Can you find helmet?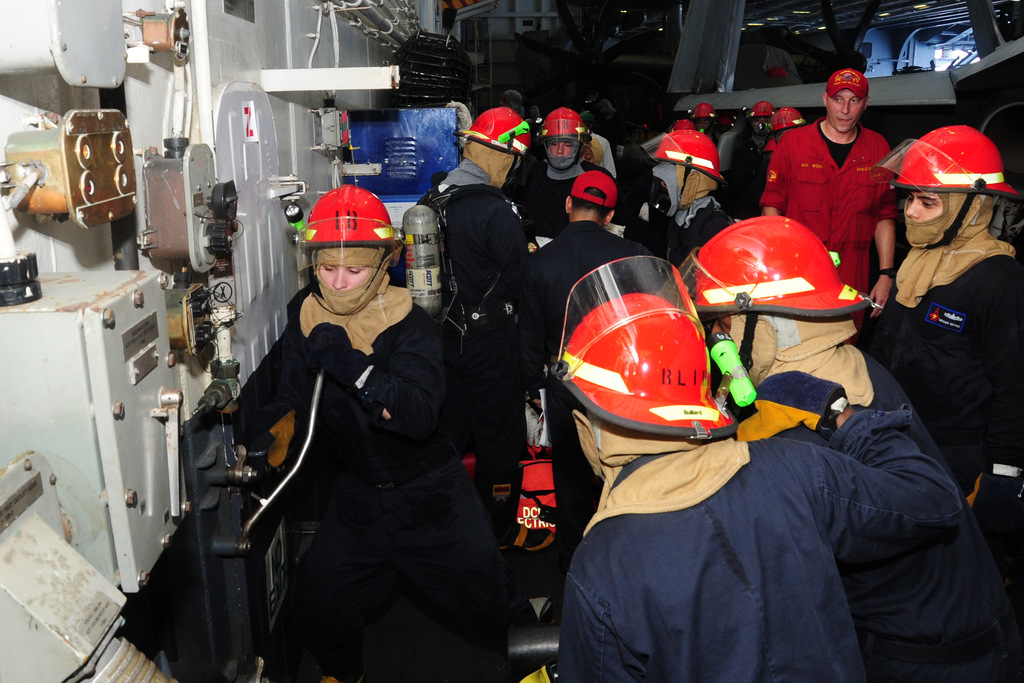
Yes, bounding box: region(879, 121, 1009, 240).
